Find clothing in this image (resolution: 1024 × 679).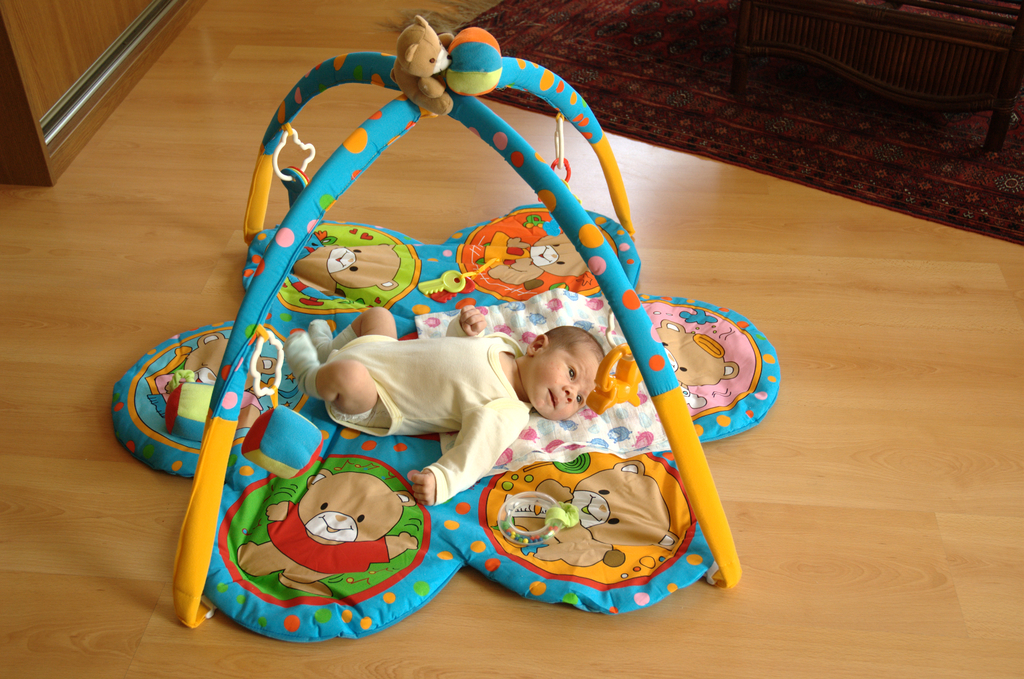
[319, 327, 559, 462].
